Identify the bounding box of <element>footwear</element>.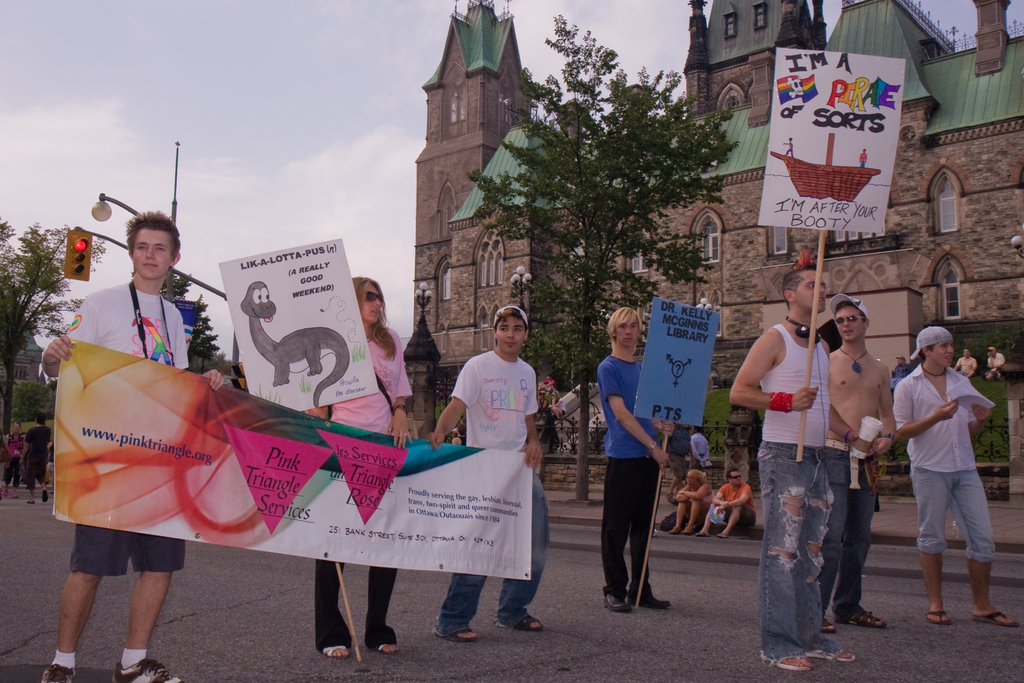
378:645:399:652.
